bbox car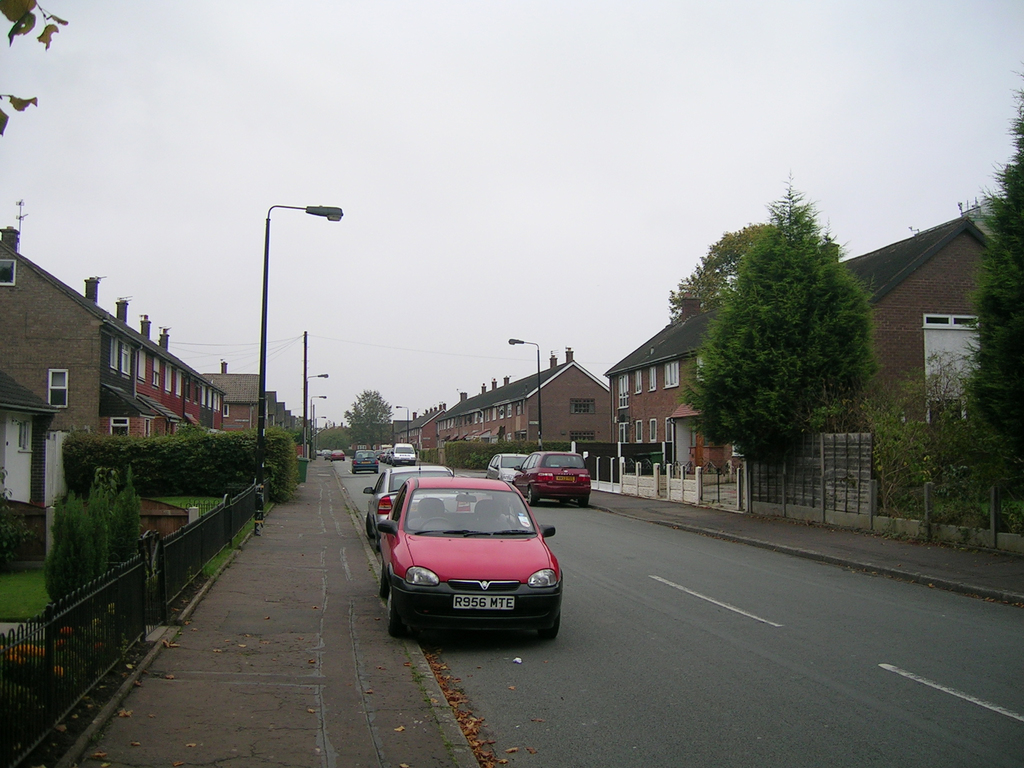
363 472 562 646
